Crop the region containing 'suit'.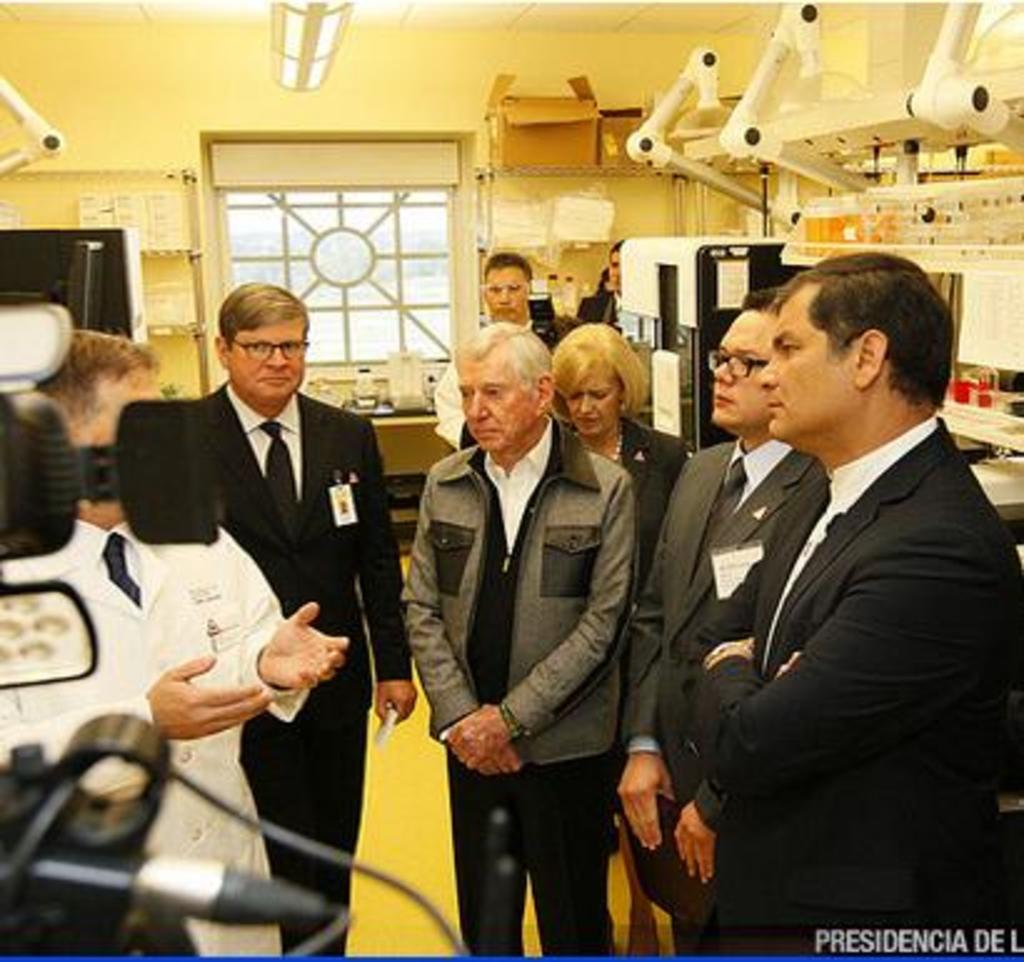
Crop region: bbox(667, 397, 1022, 957).
